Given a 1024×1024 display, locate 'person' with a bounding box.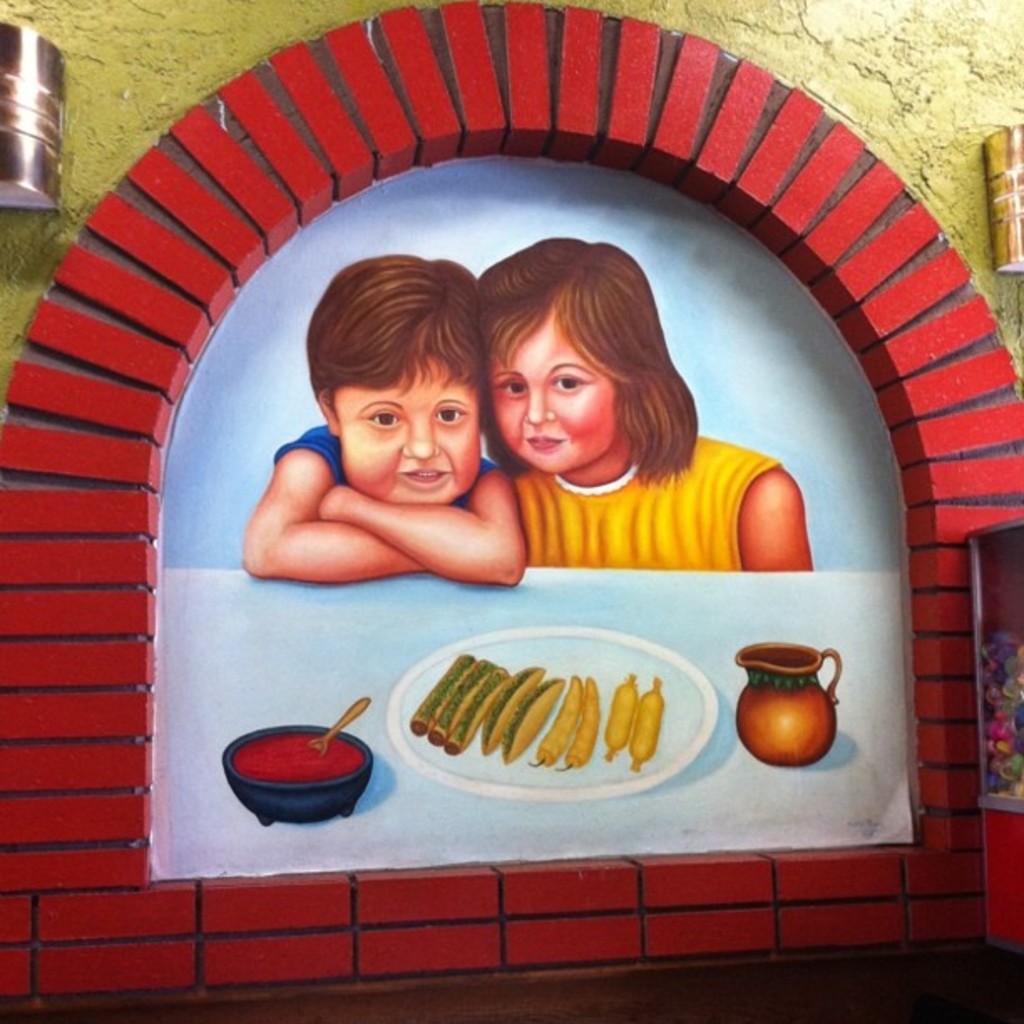
Located: 259:246:544:627.
